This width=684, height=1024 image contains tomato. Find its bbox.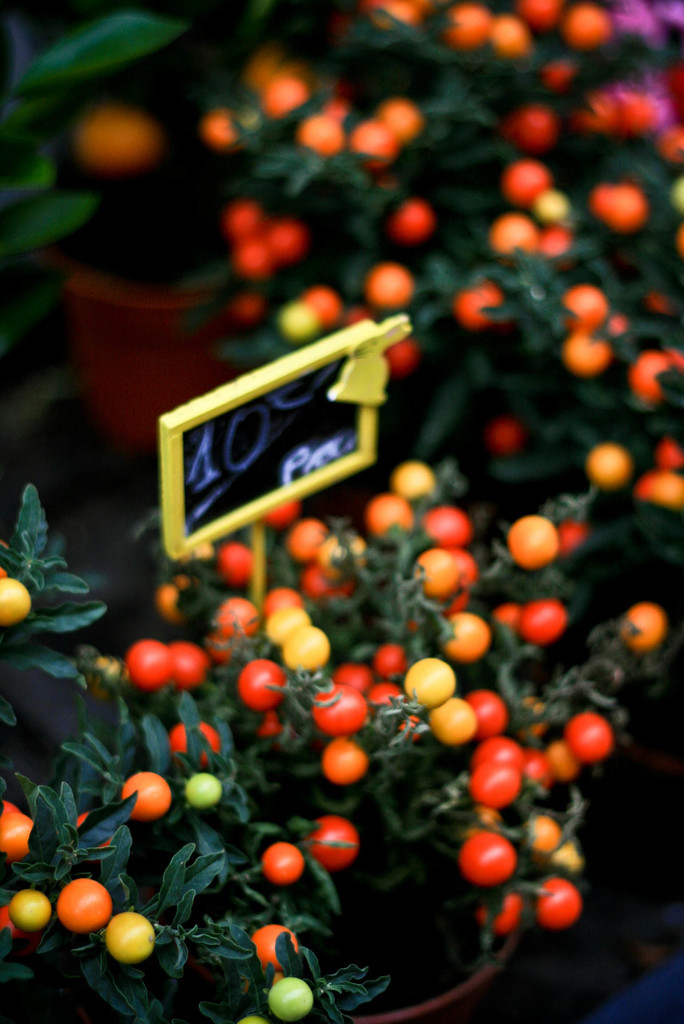
select_region(174, 723, 220, 770).
